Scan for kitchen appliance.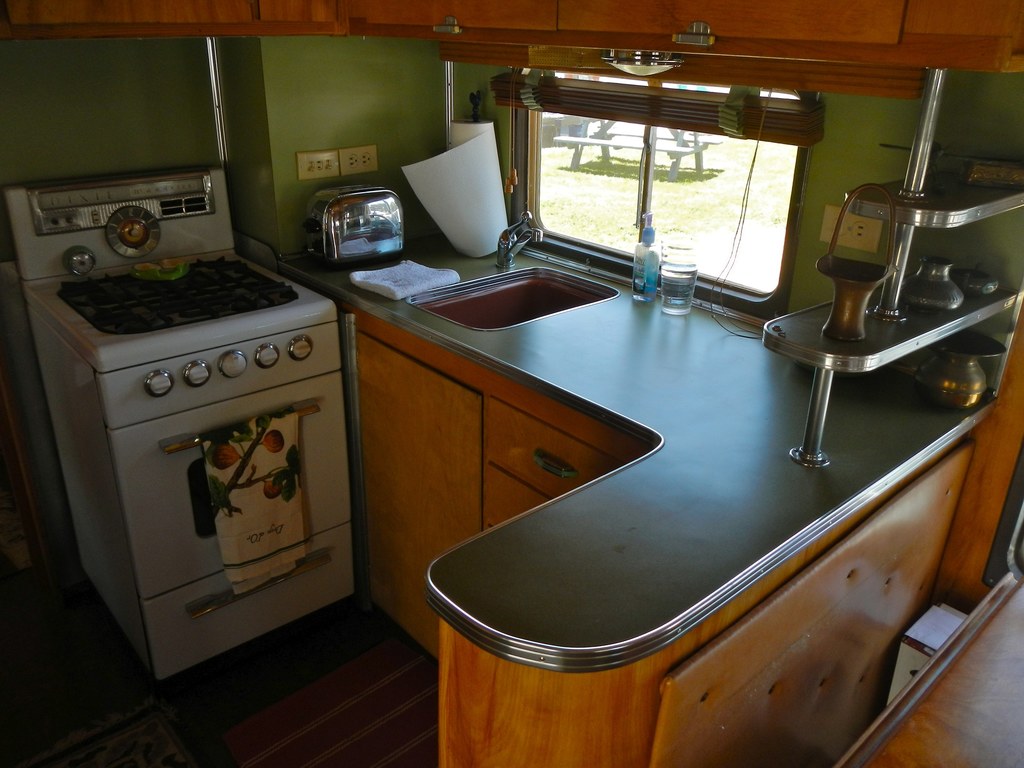
Scan result: (7, 162, 358, 680).
